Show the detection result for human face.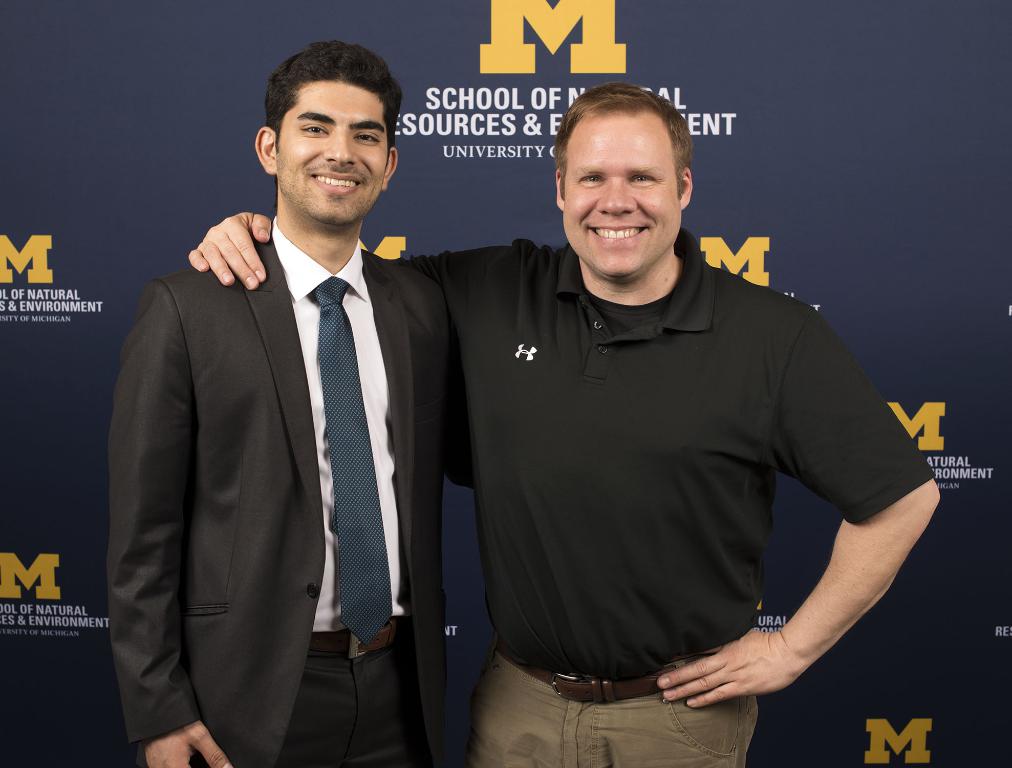
bbox=(273, 80, 388, 226).
